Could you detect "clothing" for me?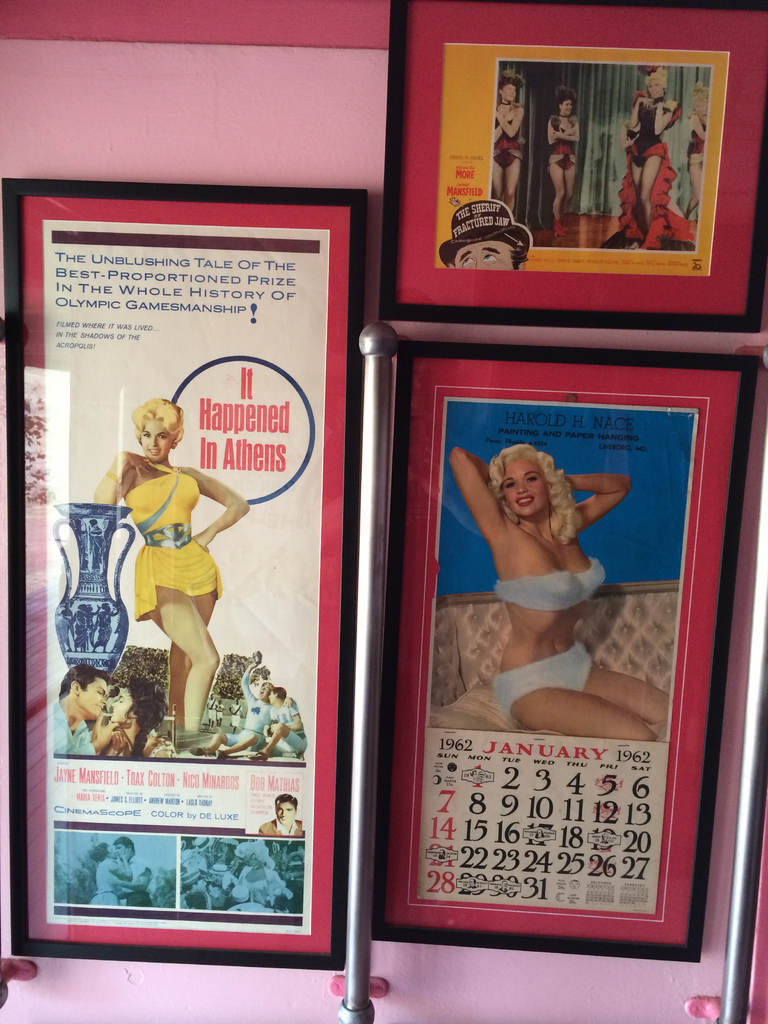
Detection result: l=118, t=461, r=228, b=618.
